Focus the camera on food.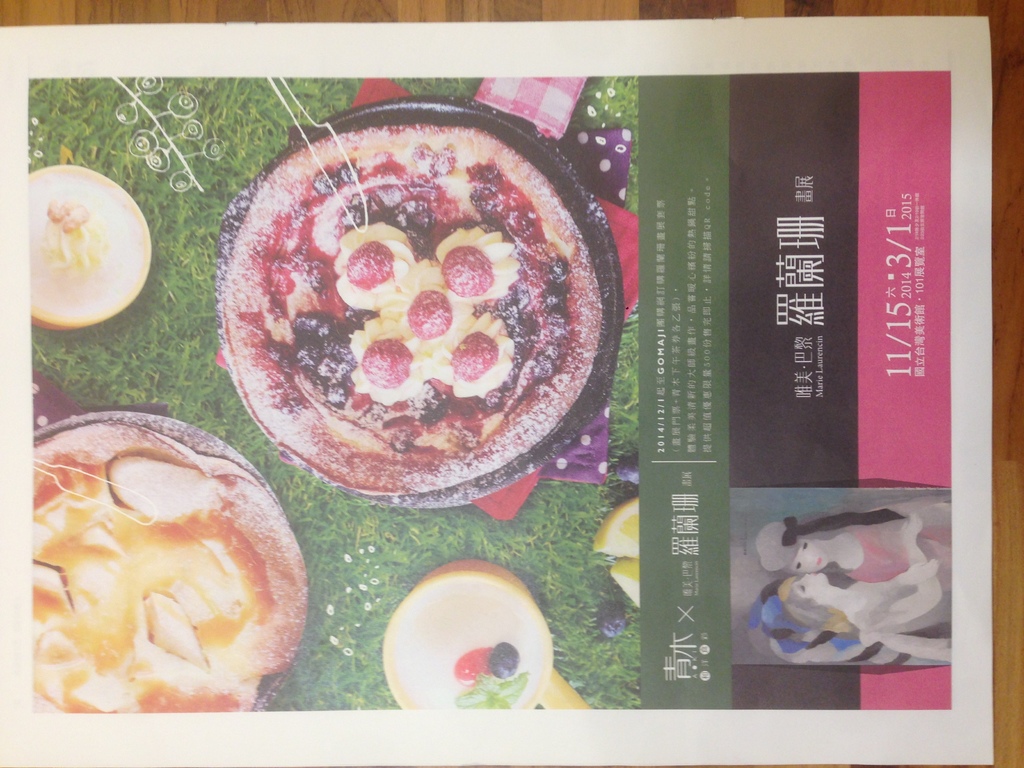
Focus region: left=15, top=164, right=148, bottom=328.
